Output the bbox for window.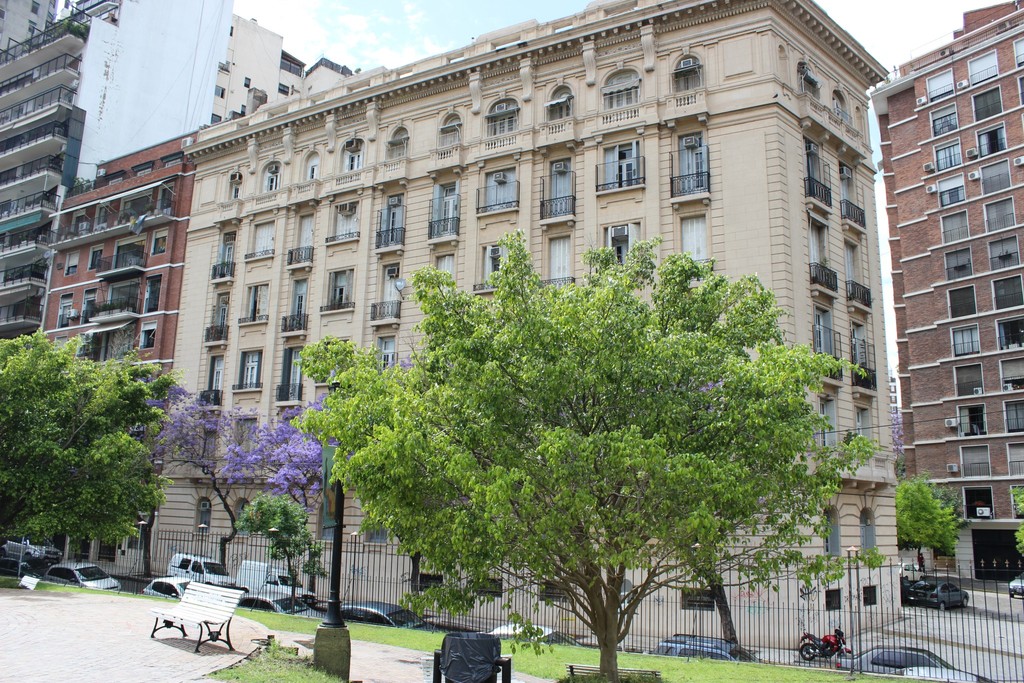
(159,160,181,172).
